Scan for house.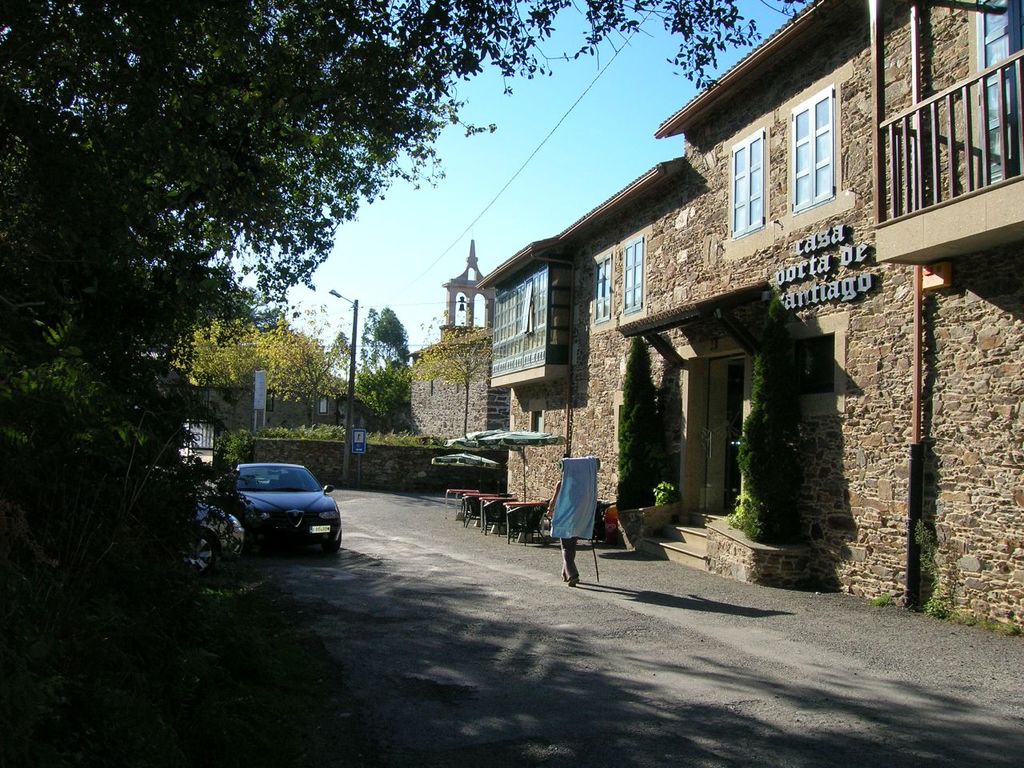
Scan result: x1=475 y1=0 x2=1023 y2=635.
